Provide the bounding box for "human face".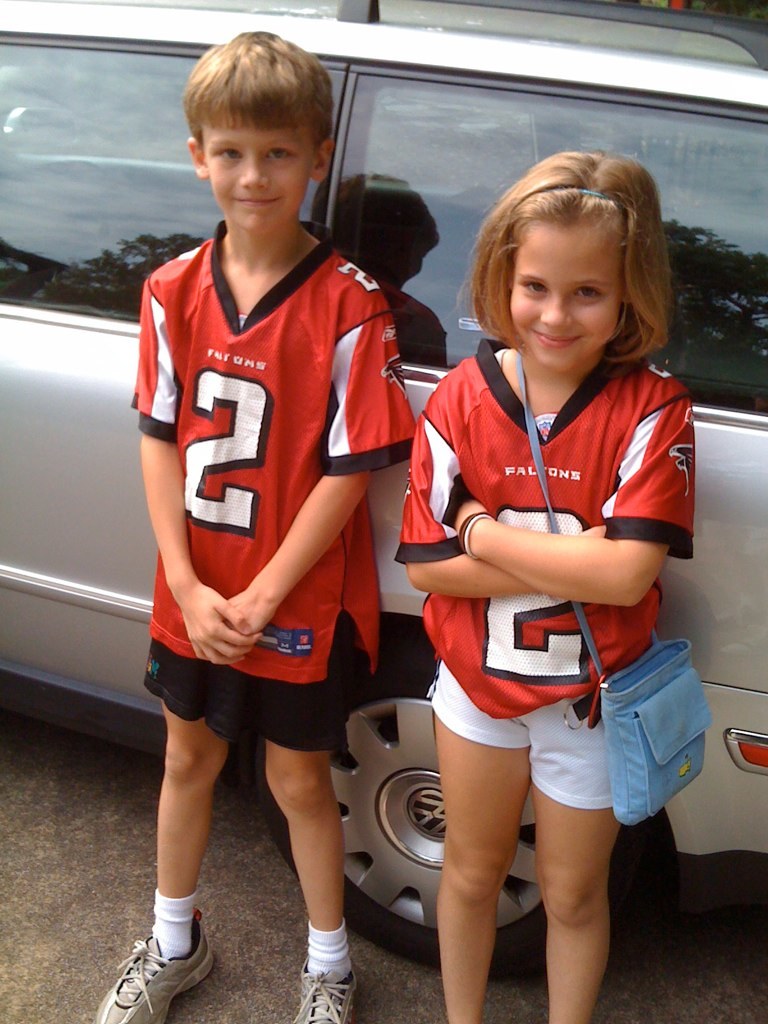
503/180/639/375.
